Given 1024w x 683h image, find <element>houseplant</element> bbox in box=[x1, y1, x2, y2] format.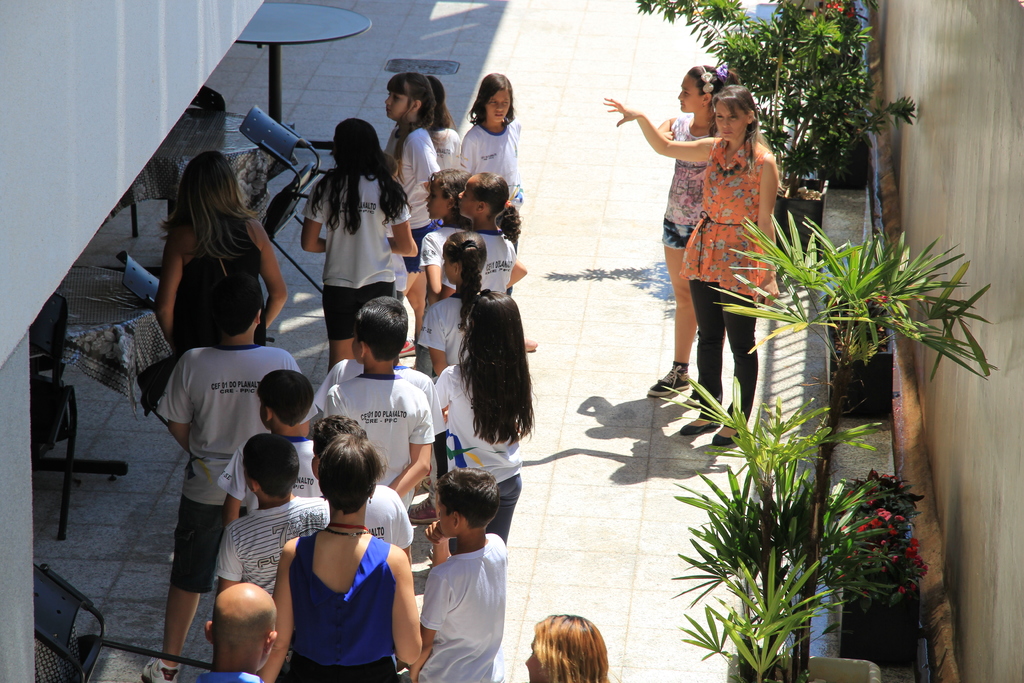
box=[629, 1, 924, 264].
